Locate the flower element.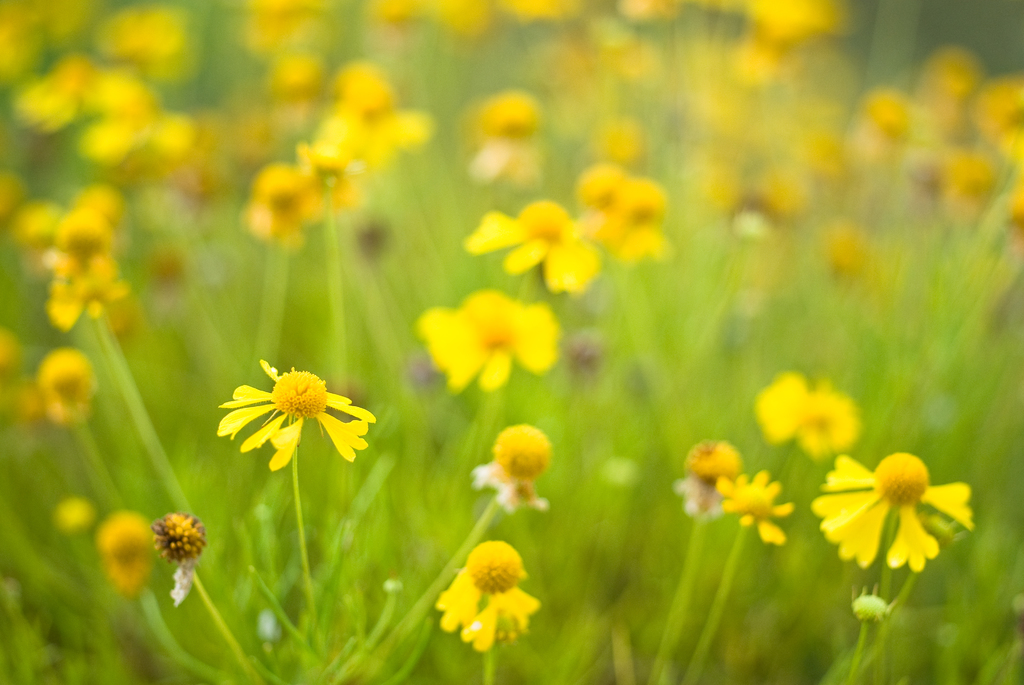
Element bbox: 52:256:129:333.
